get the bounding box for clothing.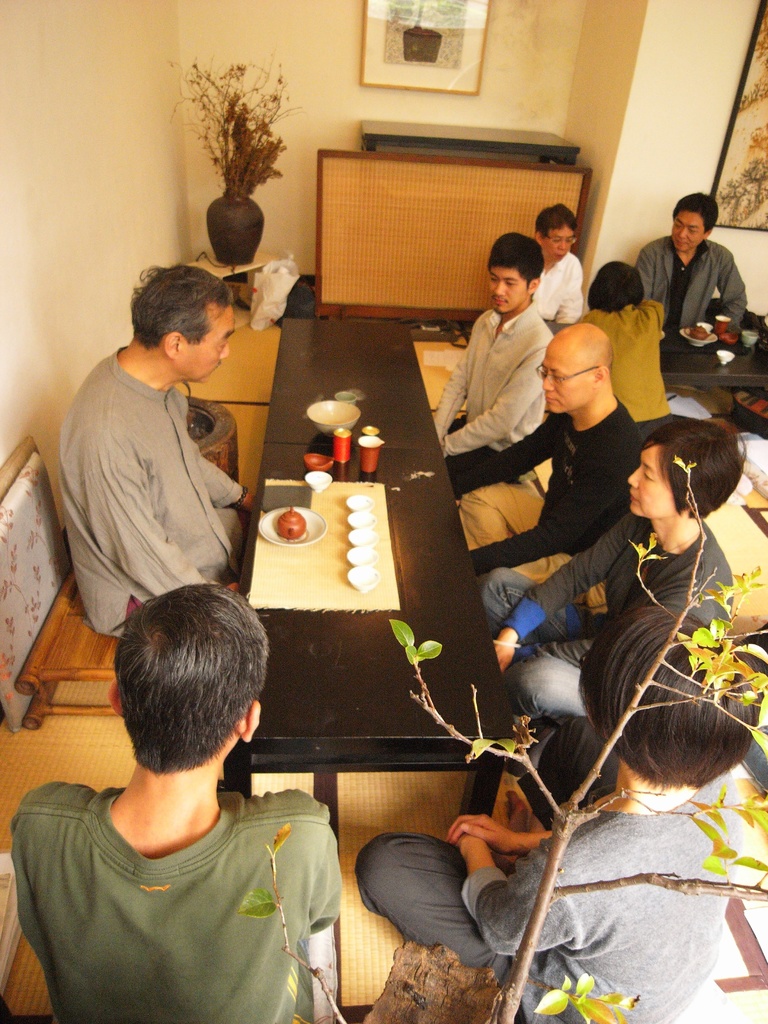
detection(21, 778, 358, 1023).
